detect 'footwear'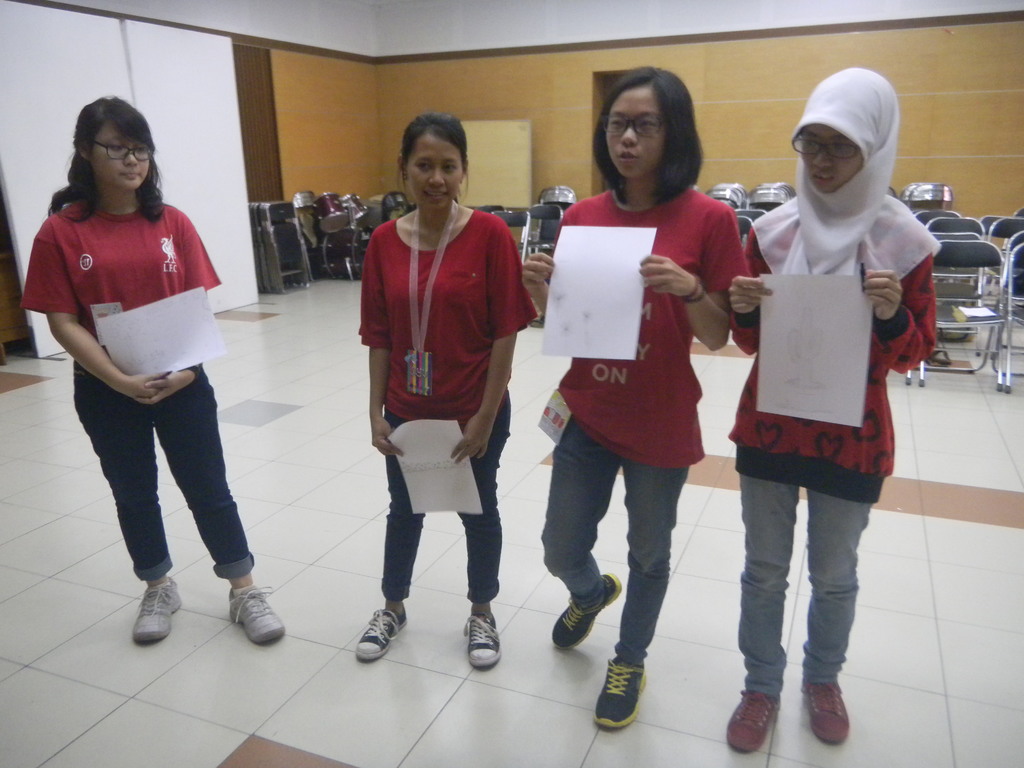
crop(723, 691, 783, 752)
